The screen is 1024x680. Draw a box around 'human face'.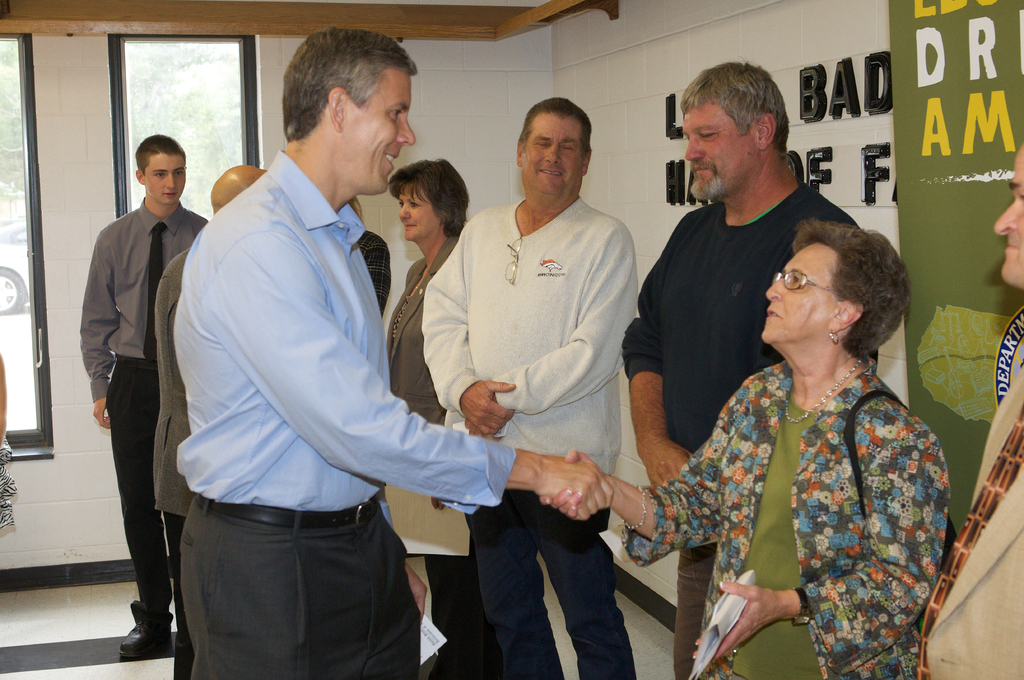
l=767, t=252, r=830, b=342.
